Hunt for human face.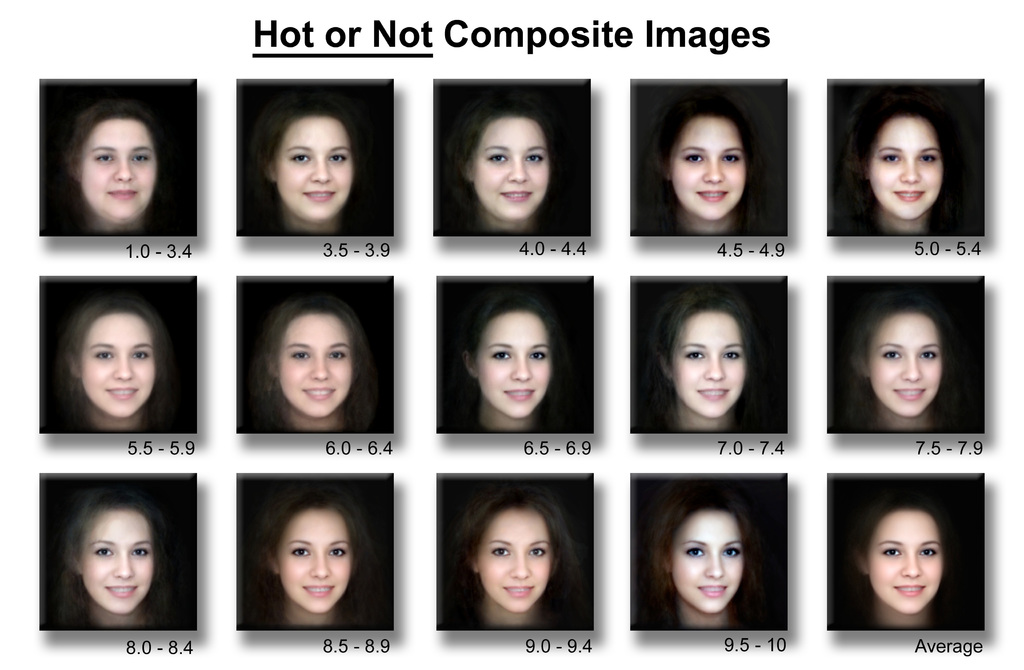
Hunted down at box=[476, 116, 548, 218].
